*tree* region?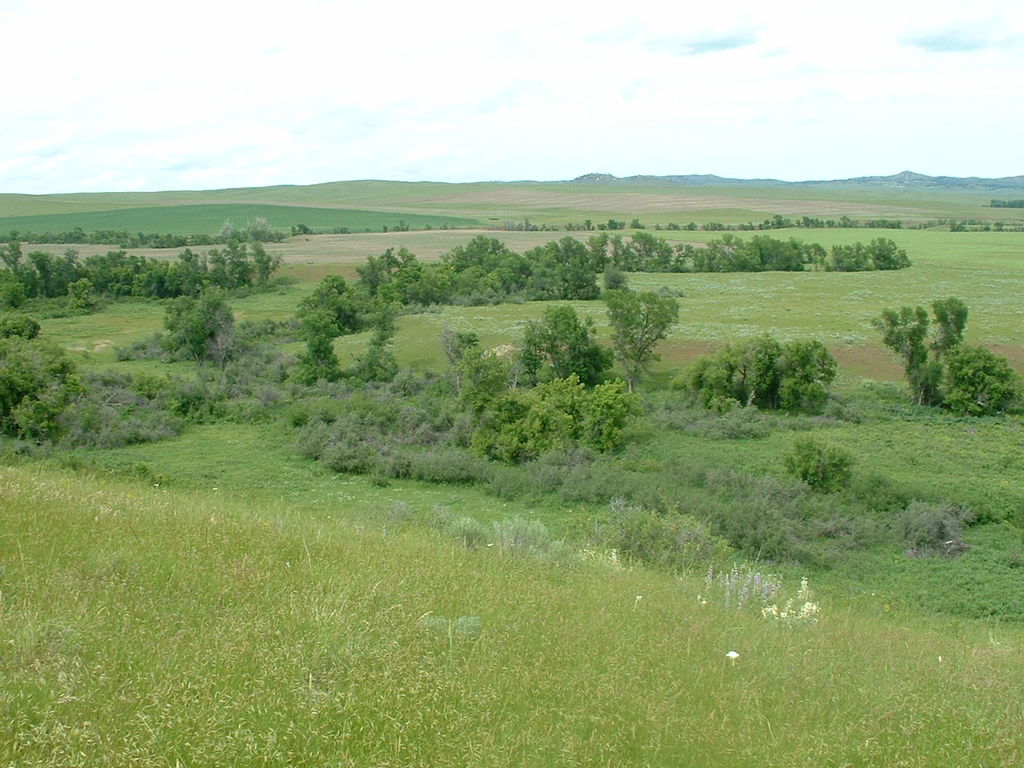
(350, 242, 425, 310)
